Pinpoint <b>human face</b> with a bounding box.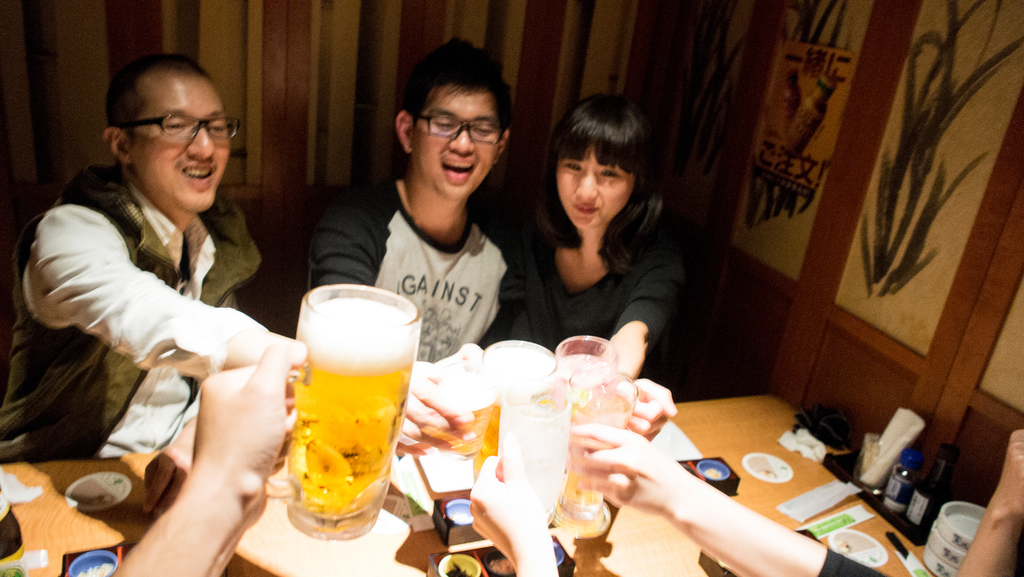
box=[413, 91, 496, 201].
